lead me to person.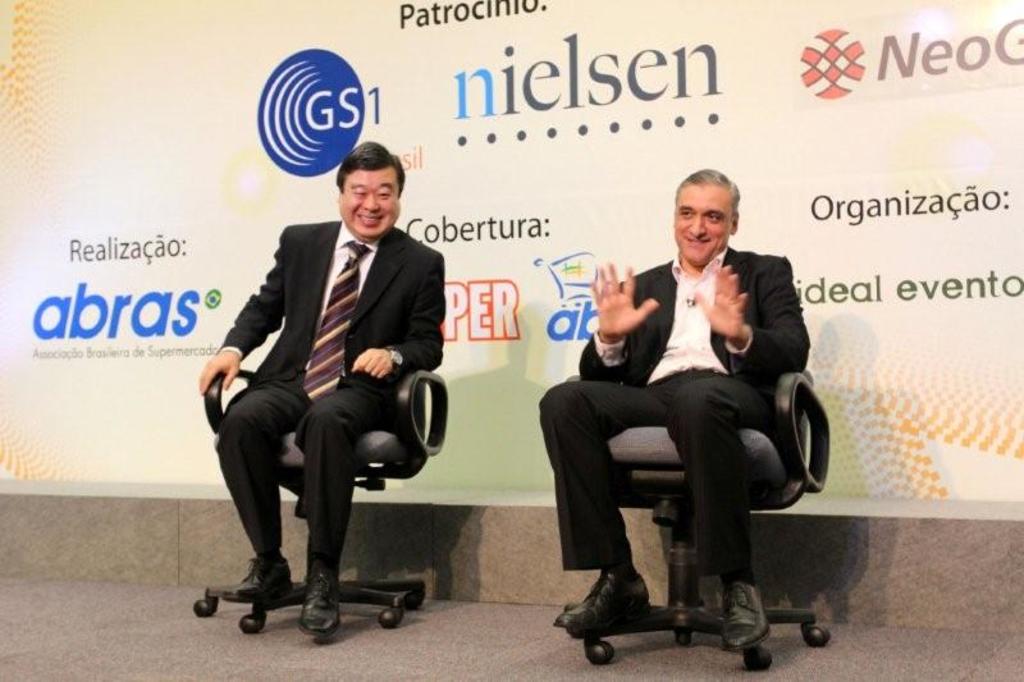
Lead to Rect(567, 174, 827, 637).
